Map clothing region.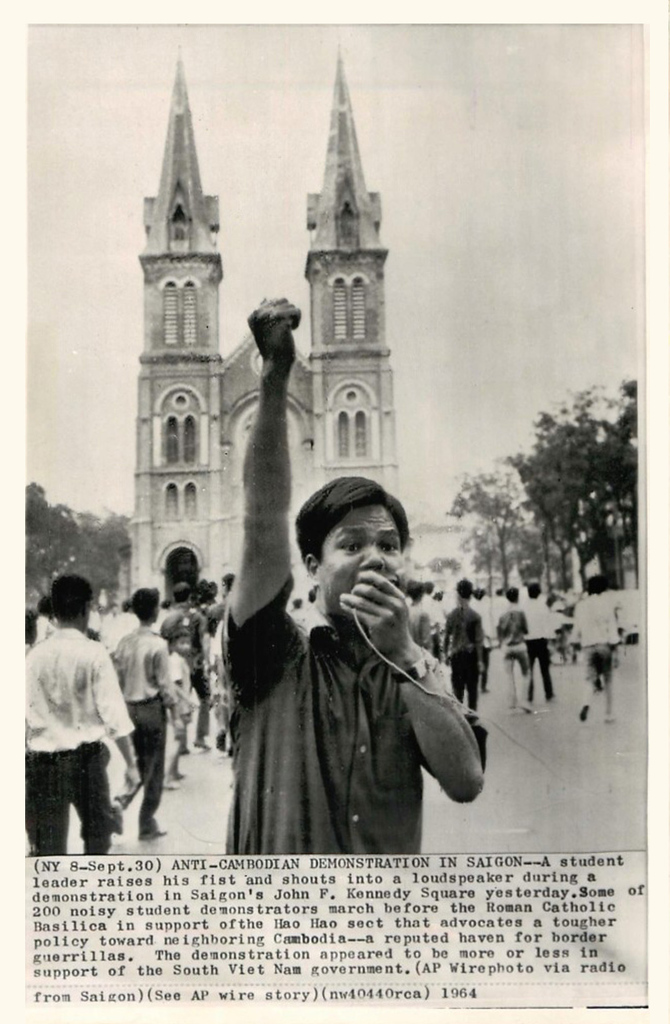
Mapped to (x1=564, y1=598, x2=620, y2=711).
